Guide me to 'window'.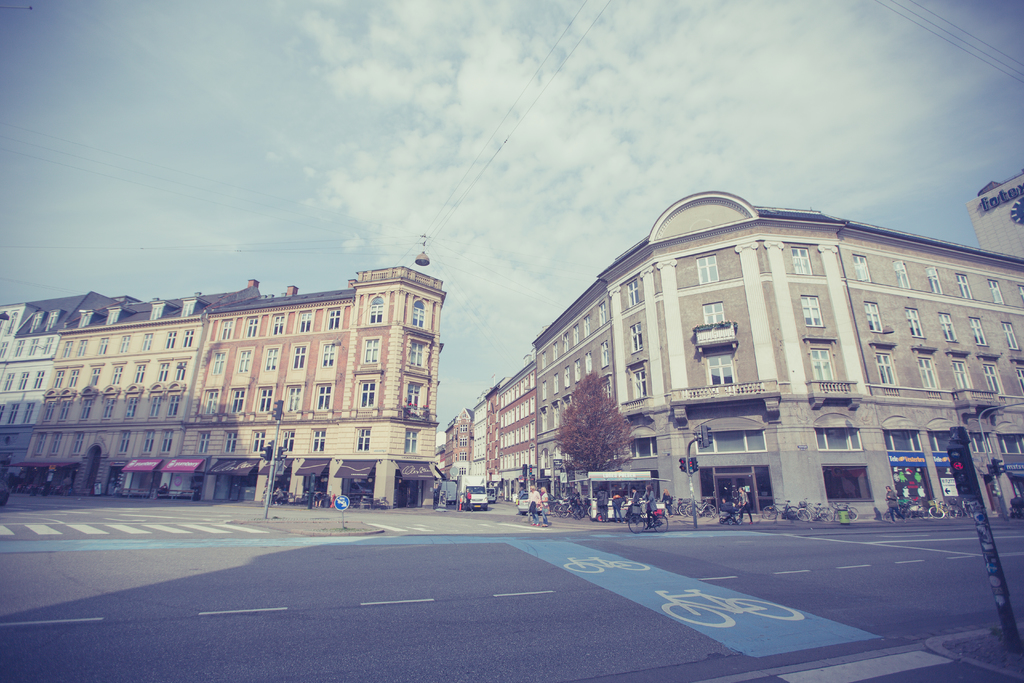
Guidance: 951, 361, 972, 389.
